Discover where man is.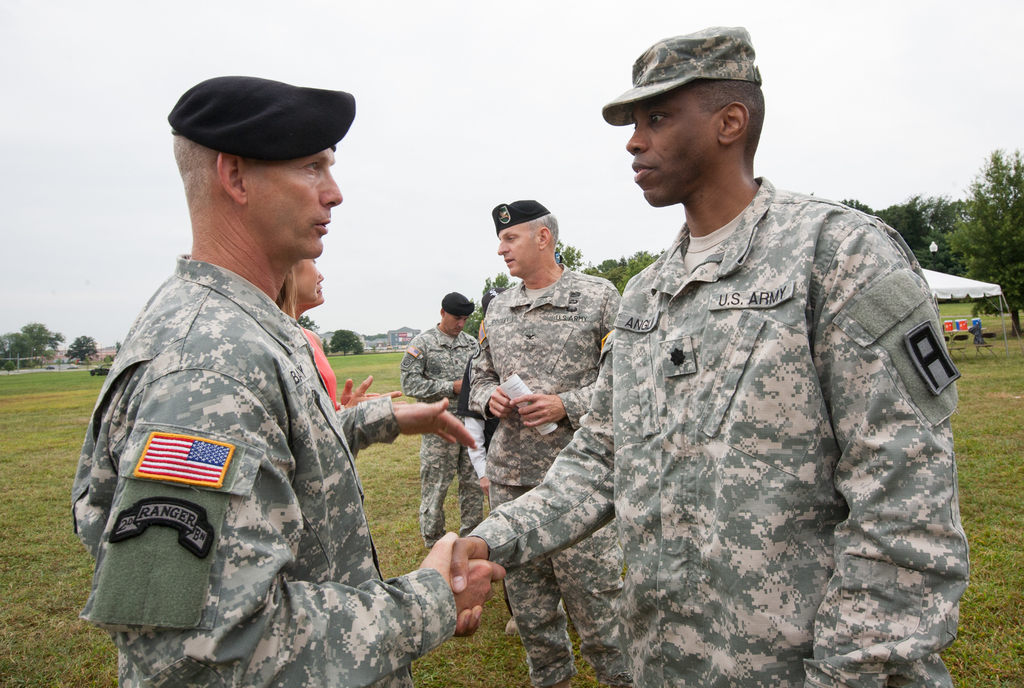
Discovered at 449/22/970/687.
